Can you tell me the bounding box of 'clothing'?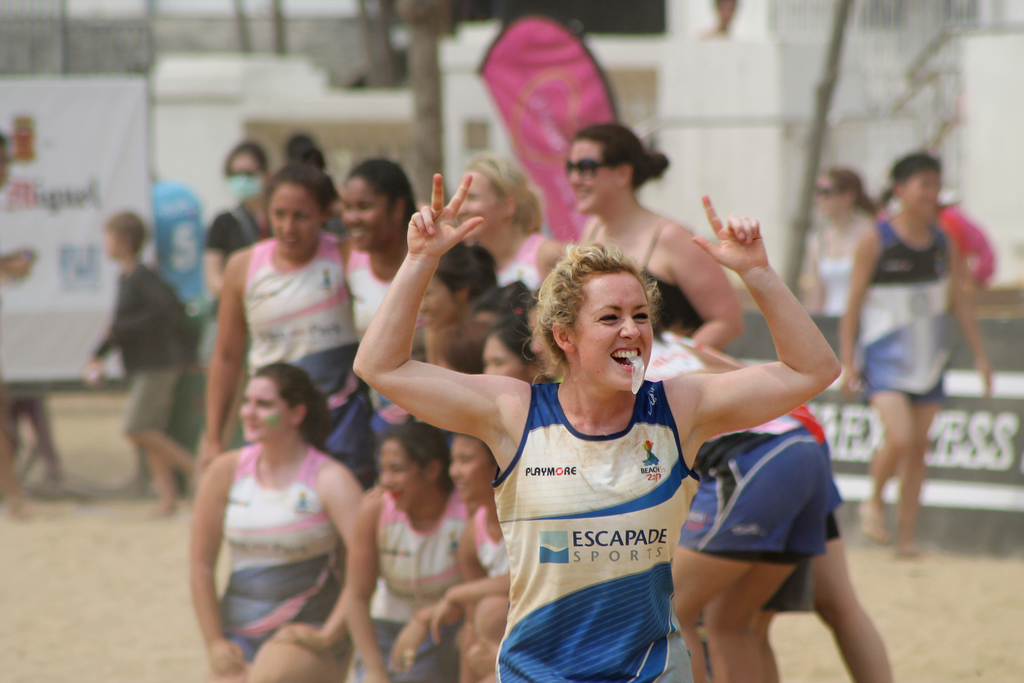
200, 201, 280, 278.
